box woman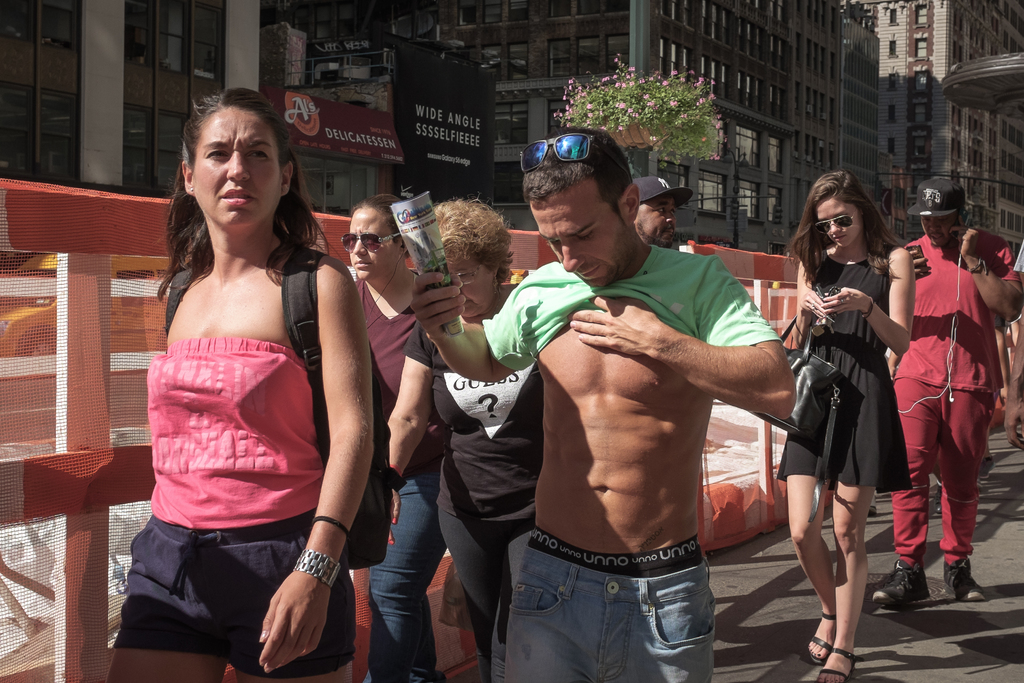
<bbox>94, 85, 369, 682</bbox>
